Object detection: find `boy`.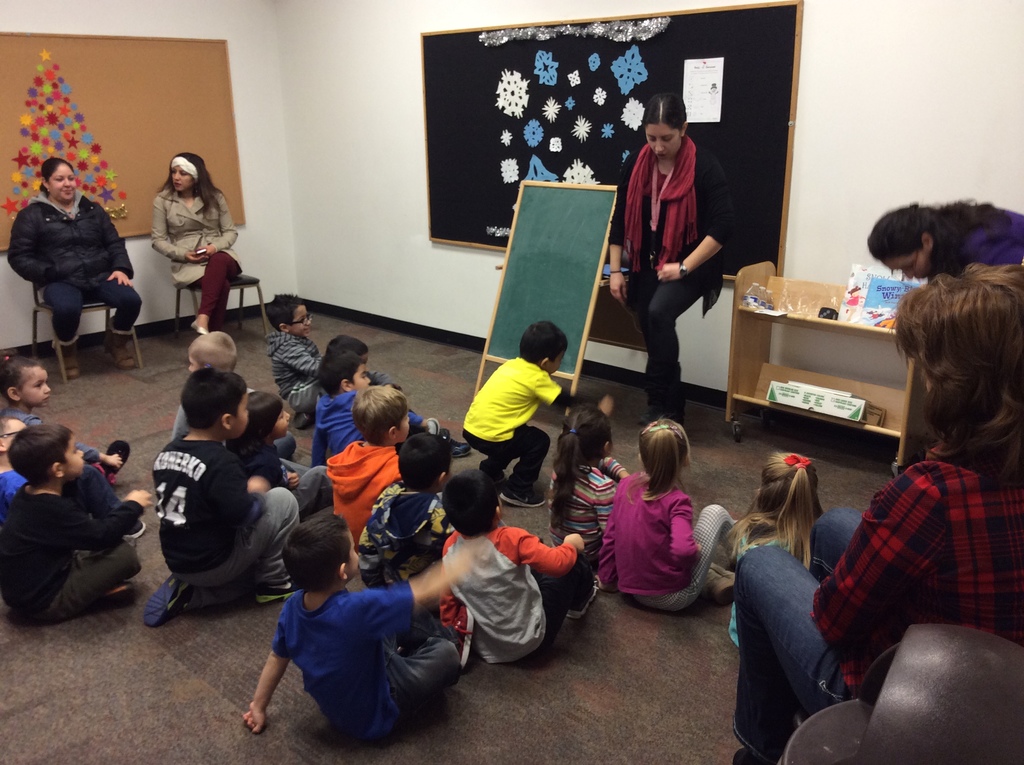
x1=330 y1=377 x2=415 y2=546.
